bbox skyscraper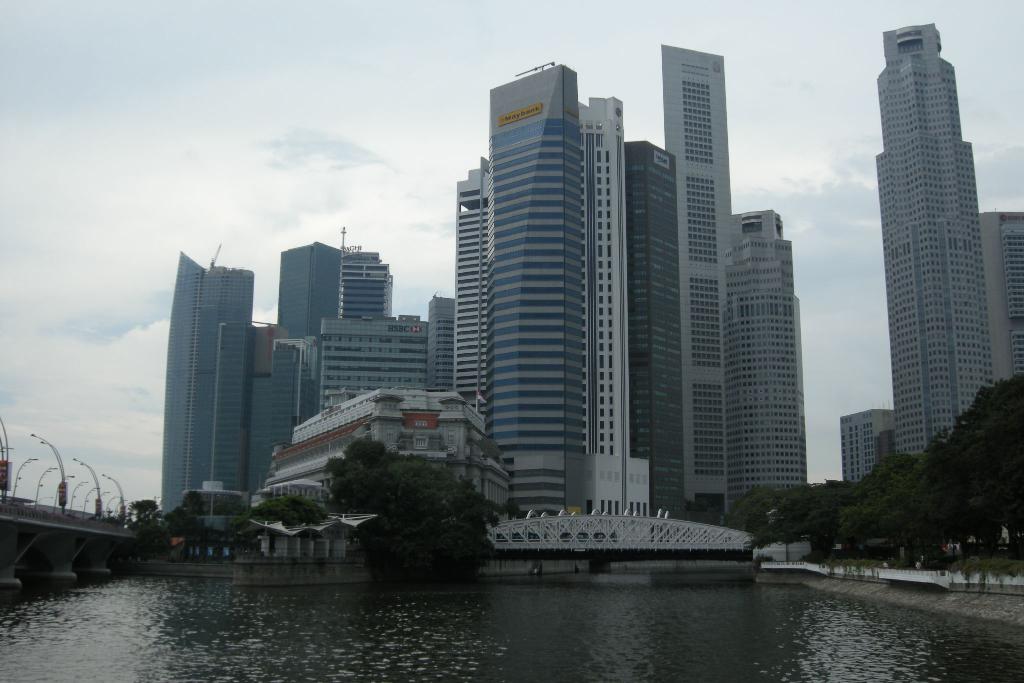
l=724, t=206, r=814, b=506
